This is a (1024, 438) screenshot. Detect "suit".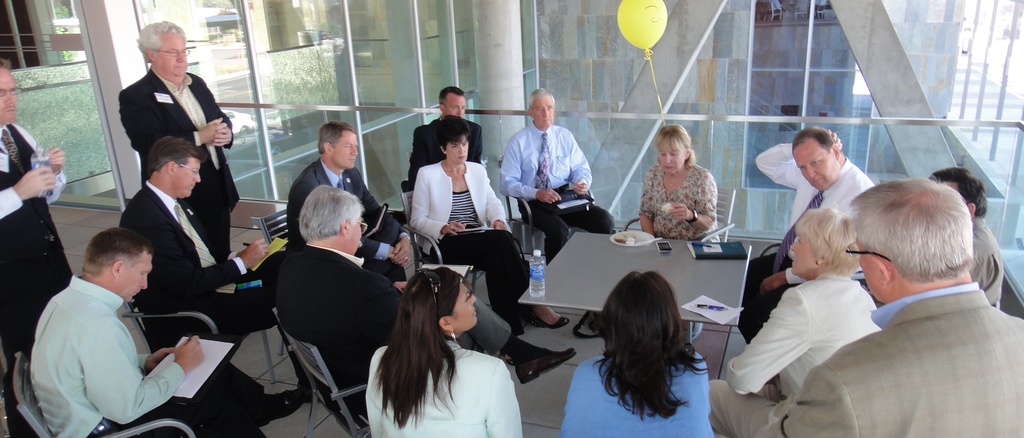
124 181 282 348.
